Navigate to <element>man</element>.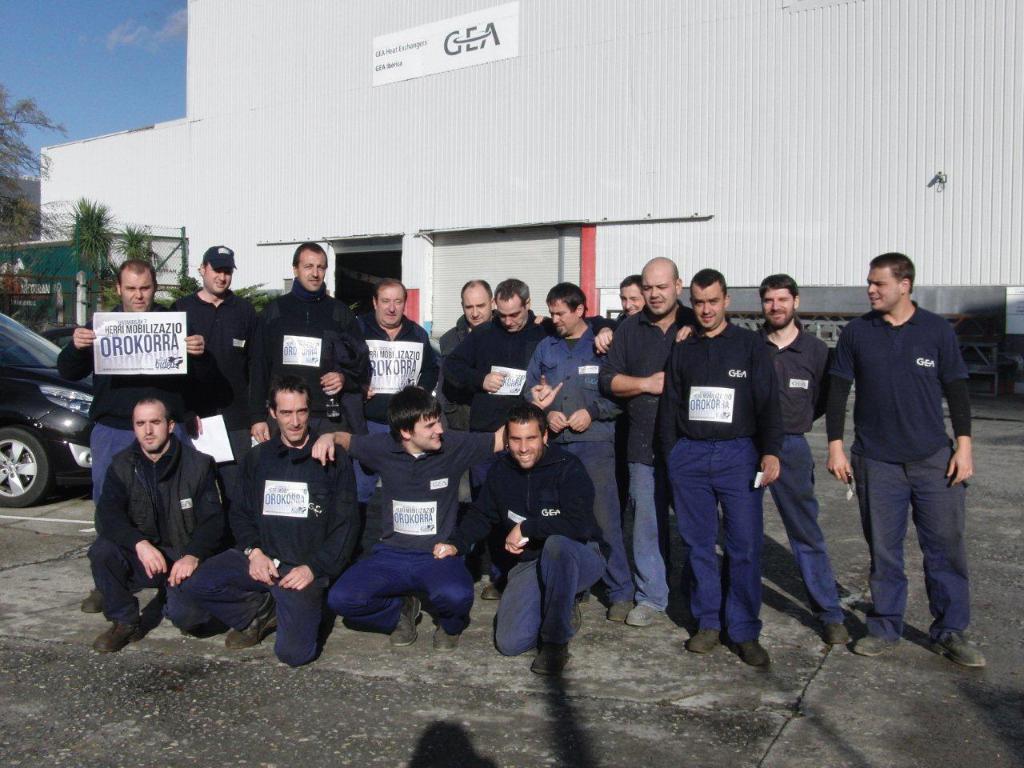
Navigation target: x1=439 y1=275 x2=571 y2=594.
